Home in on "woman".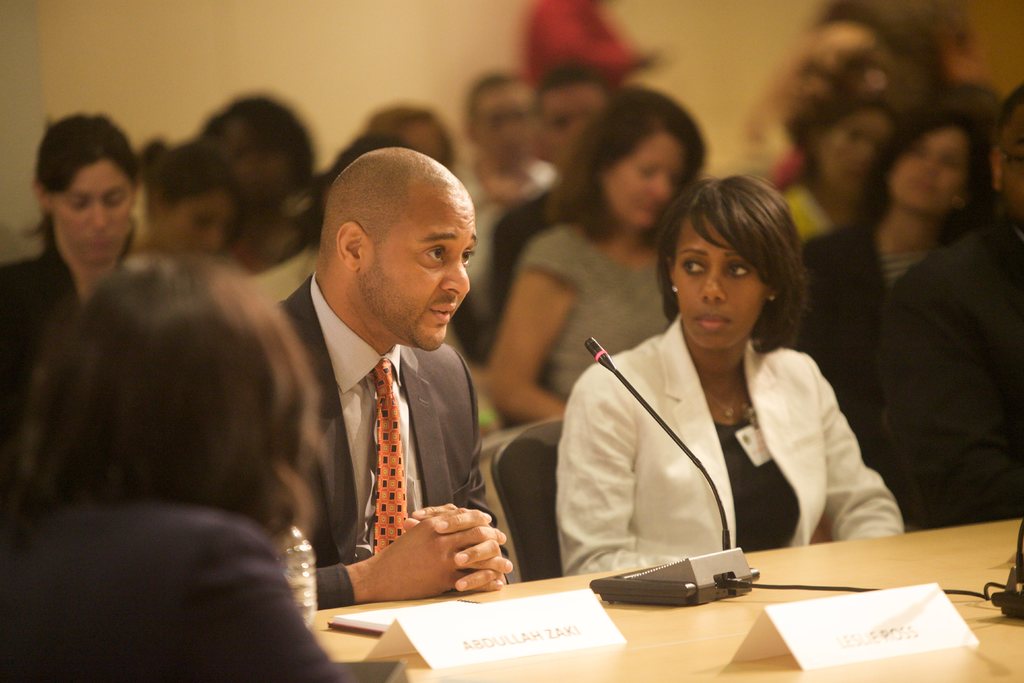
Homed in at <box>118,134,247,261</box>.
